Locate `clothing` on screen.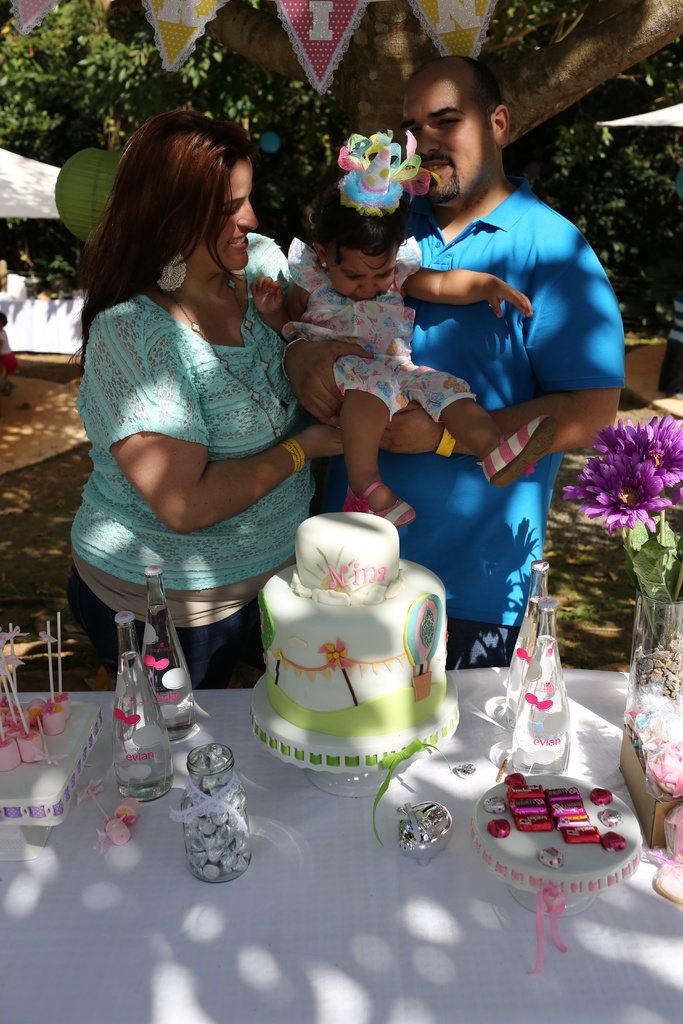
On screen at 69:225:343:637.
